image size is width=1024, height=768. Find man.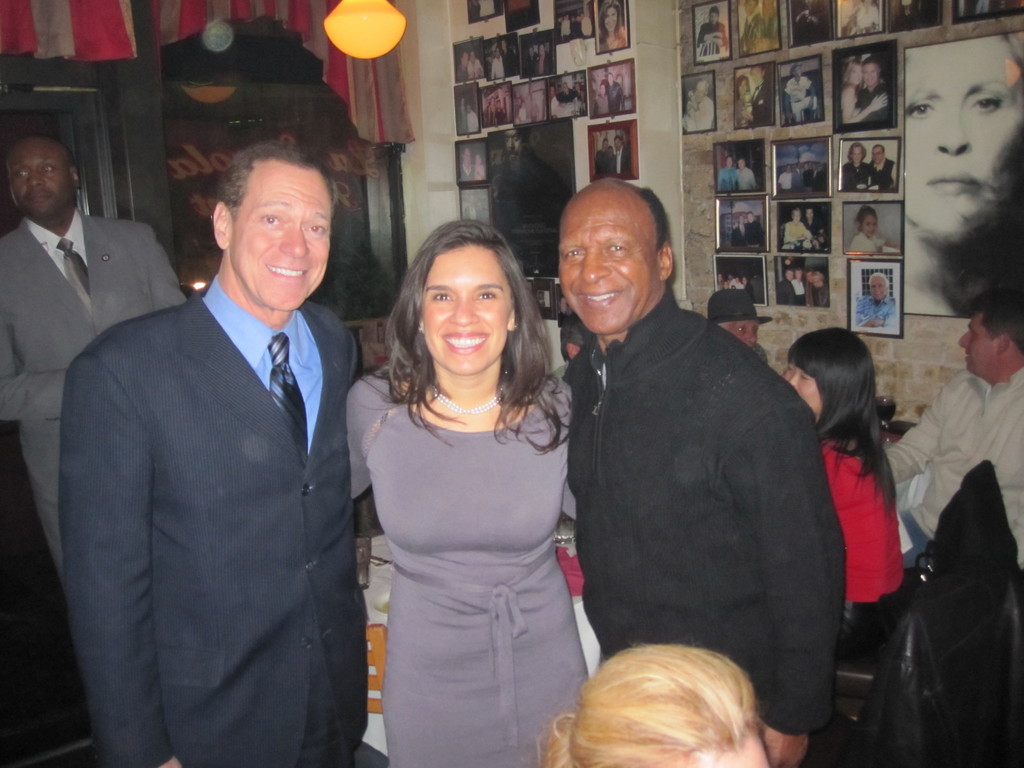
708/289/768/366.
